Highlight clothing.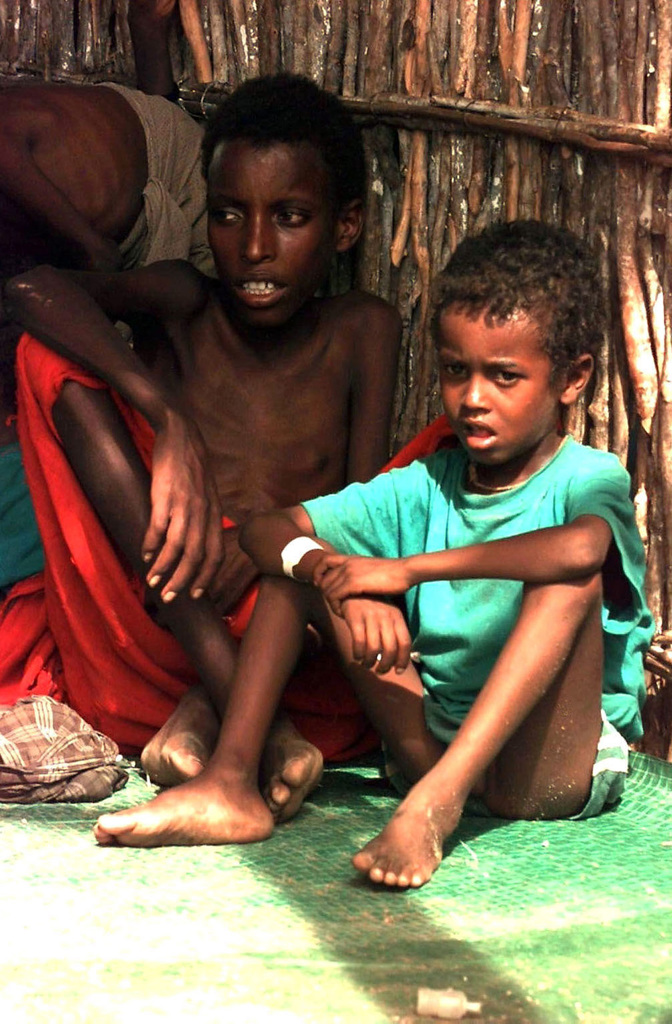
Highlighted region: {"x1": 93, "y1": 85, "x2": 222, "y2": 340}.
